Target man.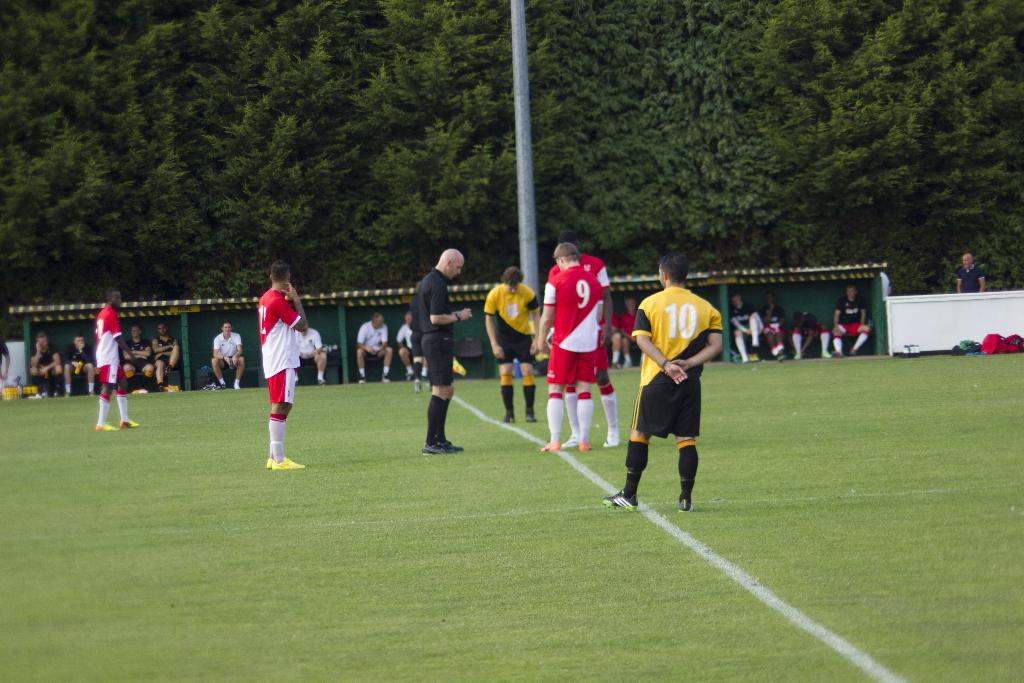
Target region: select_region(731, 288, 769, 362).
